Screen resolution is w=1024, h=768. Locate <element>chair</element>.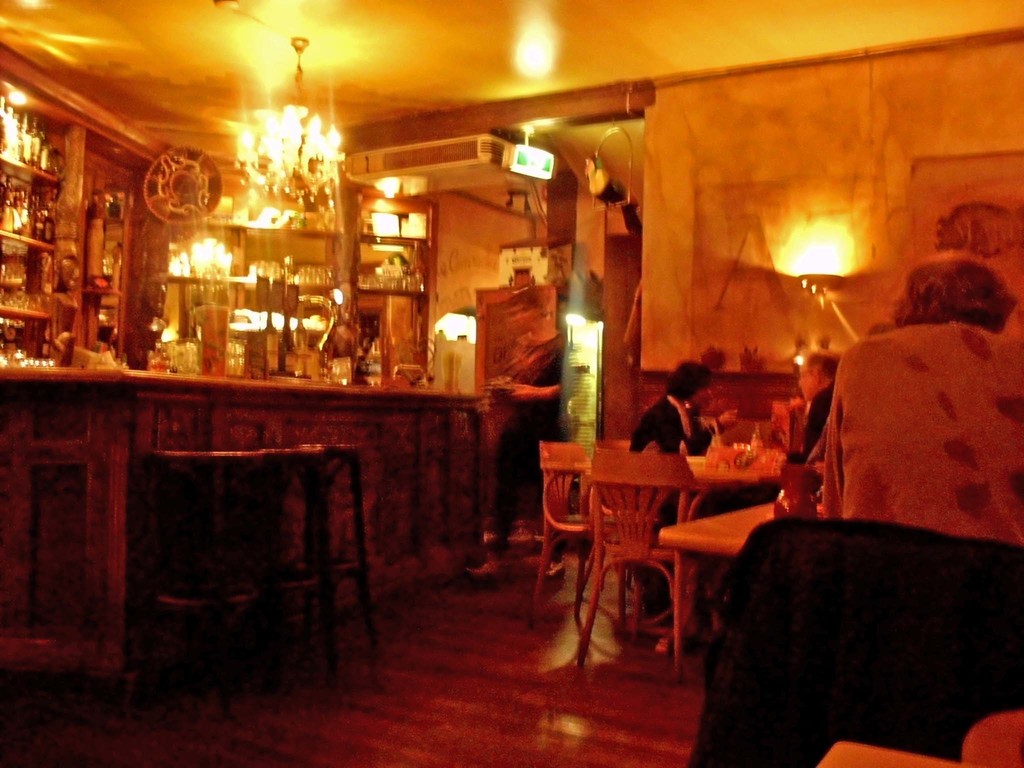
{"x1": 534, "y1": 442, "x2": 589, "y2": 610}.
